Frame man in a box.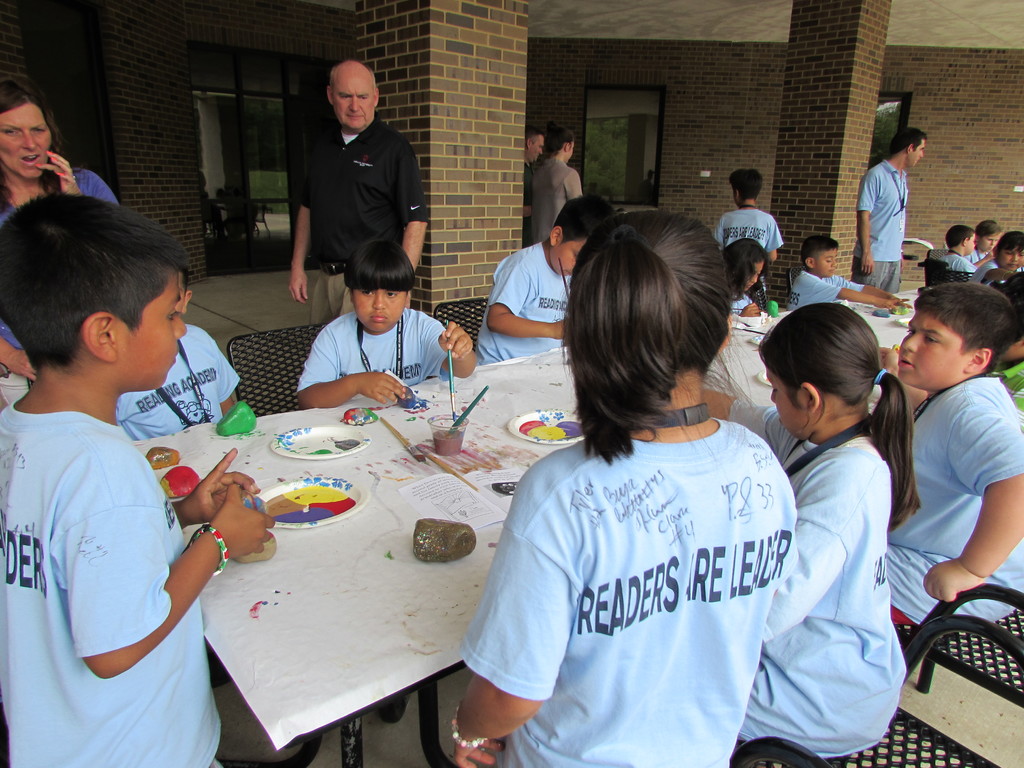
x1=283, y1=72, x2=416, y2=280.
